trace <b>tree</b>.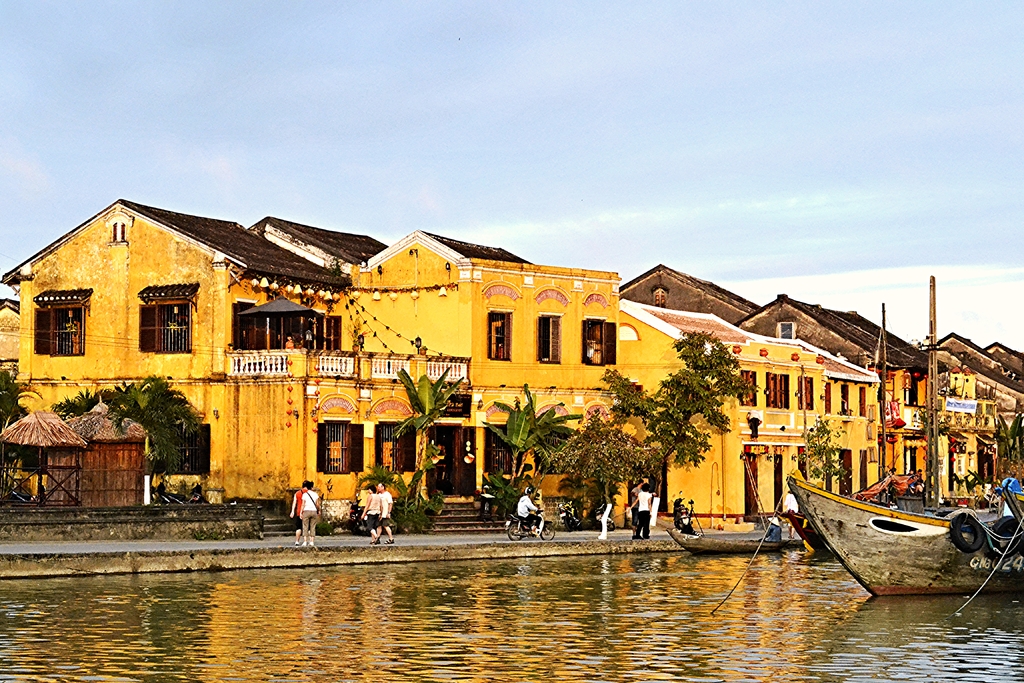
Traced to [x1=787, y1=409, x2=854, y2=493].
